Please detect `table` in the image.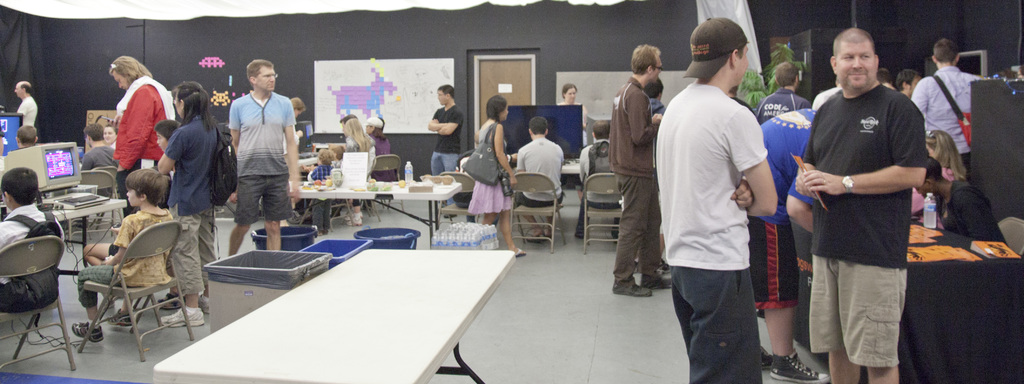
796/217/1023/383.
